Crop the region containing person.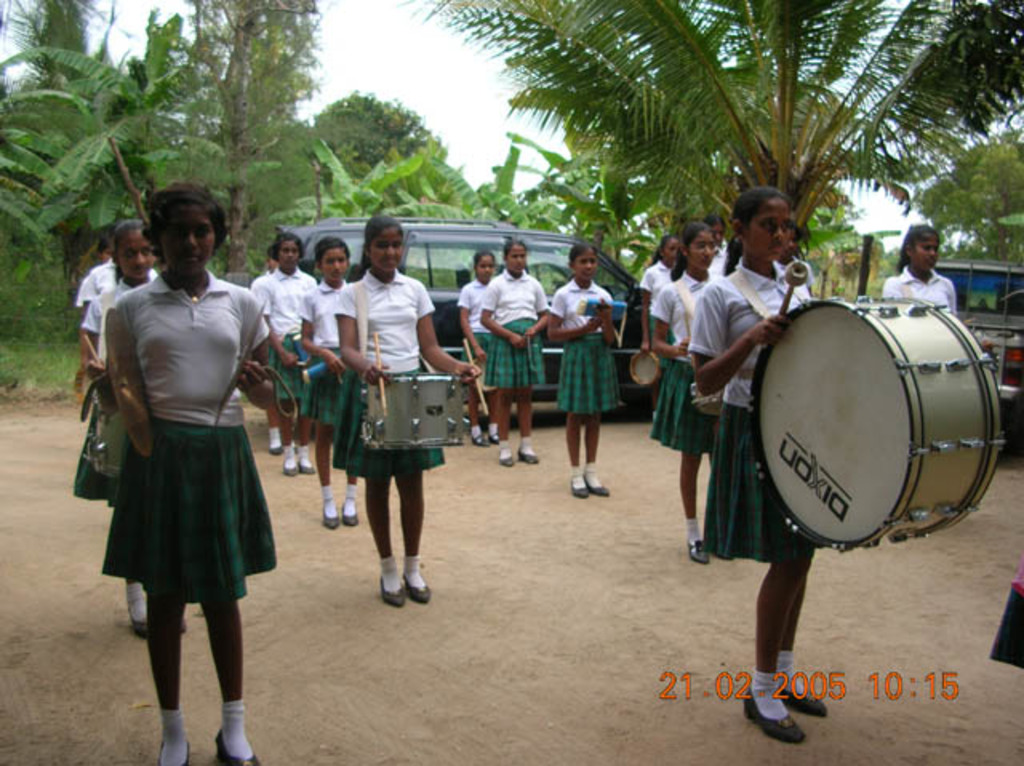
Crop region: crop(101, 181, 280, 764).
